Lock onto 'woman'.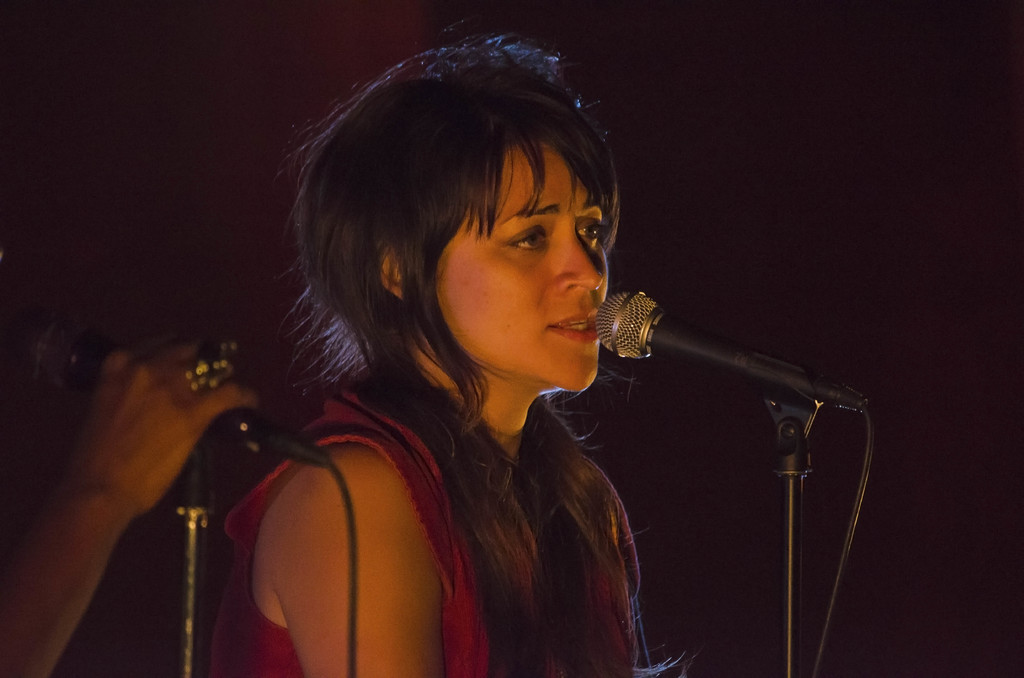
Locked: Rect(234, 54, 671, 677).
